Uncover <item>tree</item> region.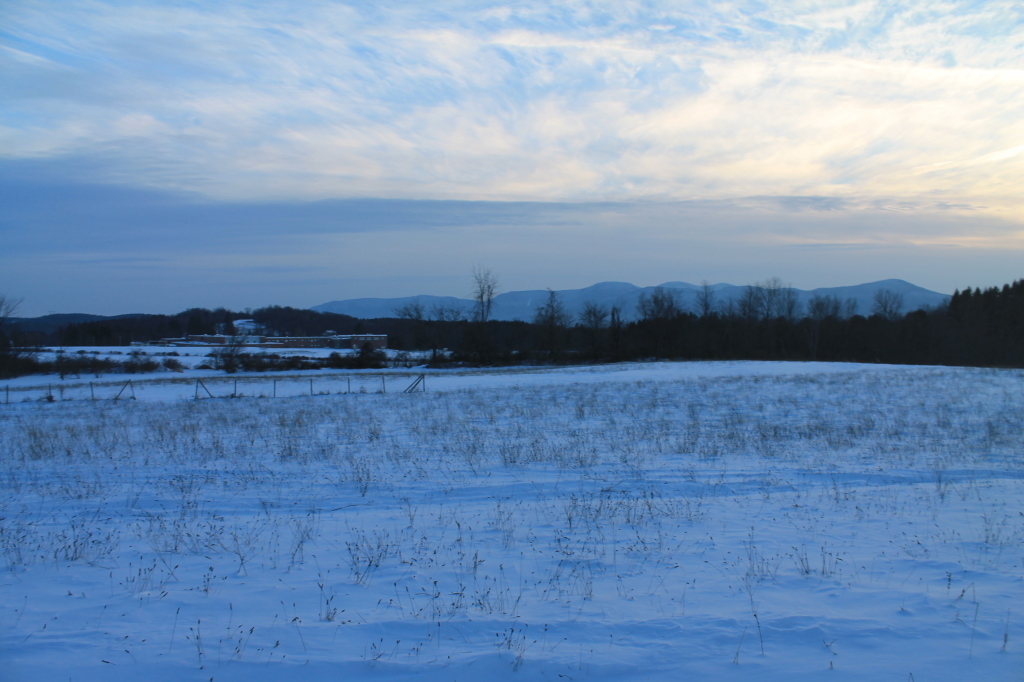
Uncovered: bbox(0, 294, 25, 376).
